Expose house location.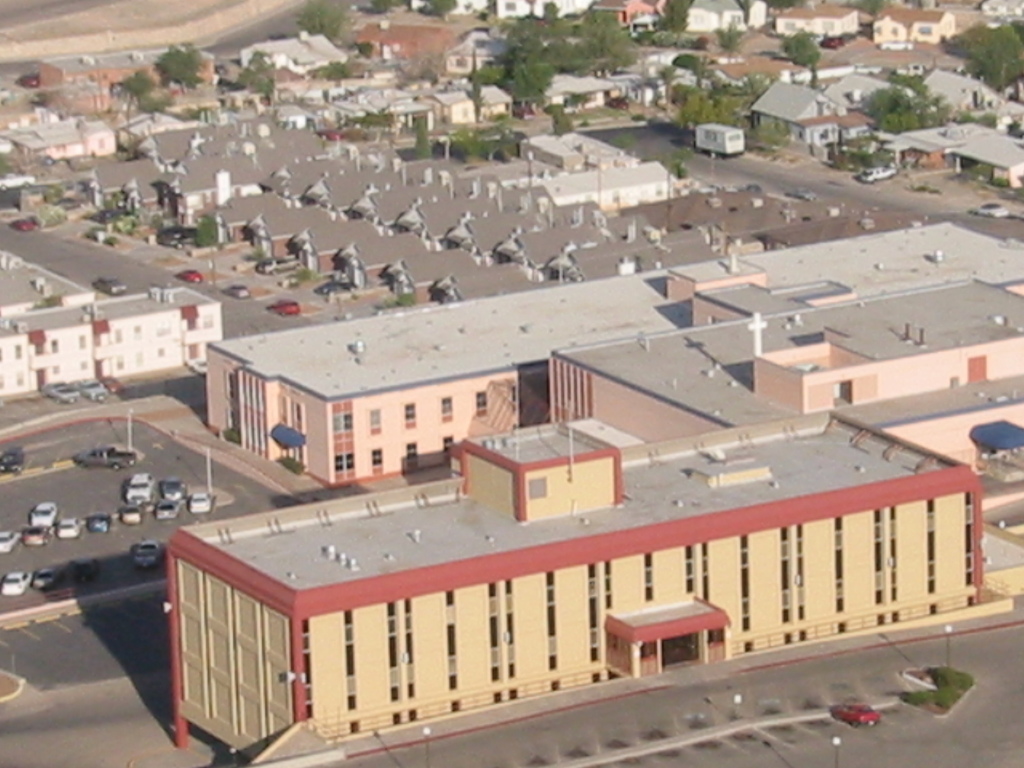
Exposed at {"left": 0, "top": 106, "right": 116, "bottom": 150}.
